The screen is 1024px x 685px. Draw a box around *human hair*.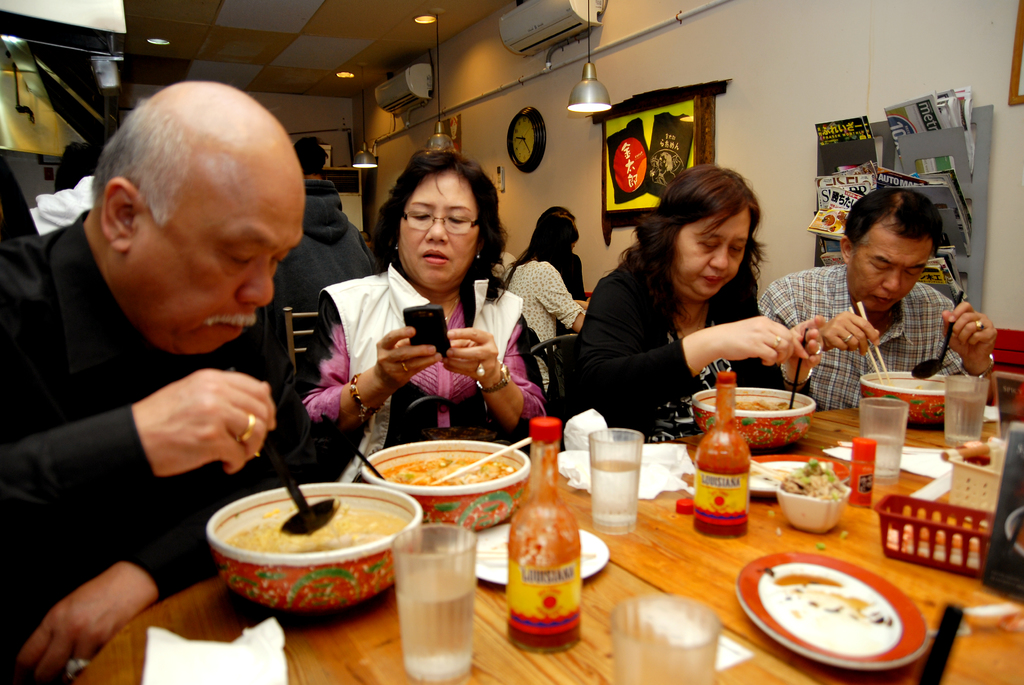
bbox(534, 207, 577, 224).
